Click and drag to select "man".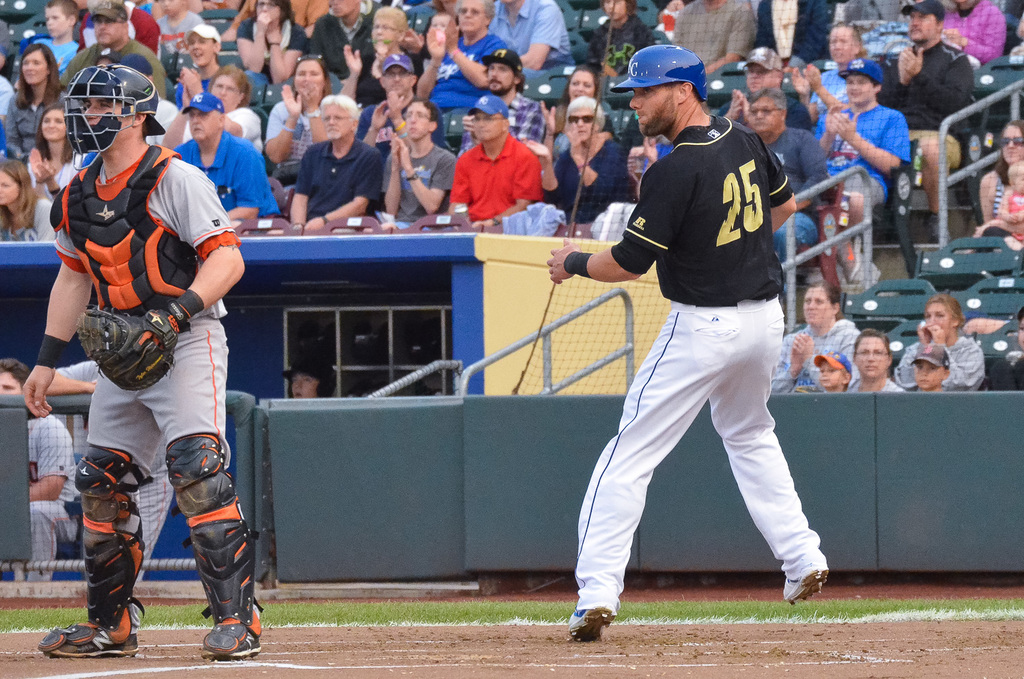
Selection: select_region(544, 44, 832, 645).
